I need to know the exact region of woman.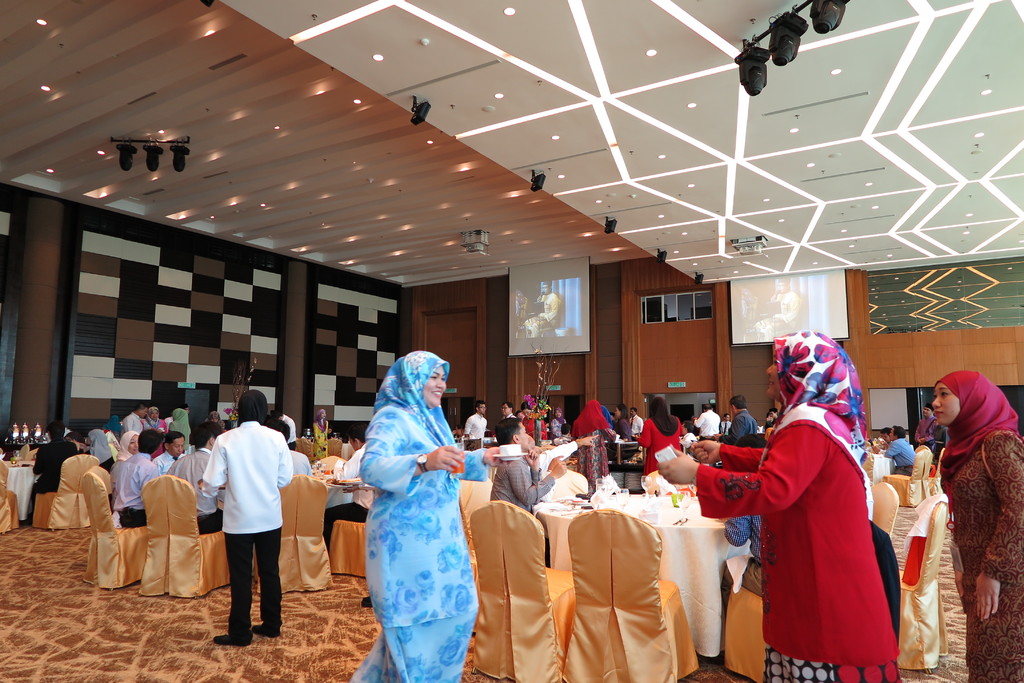
Region: bbox=(207, 411, 218, 421).
